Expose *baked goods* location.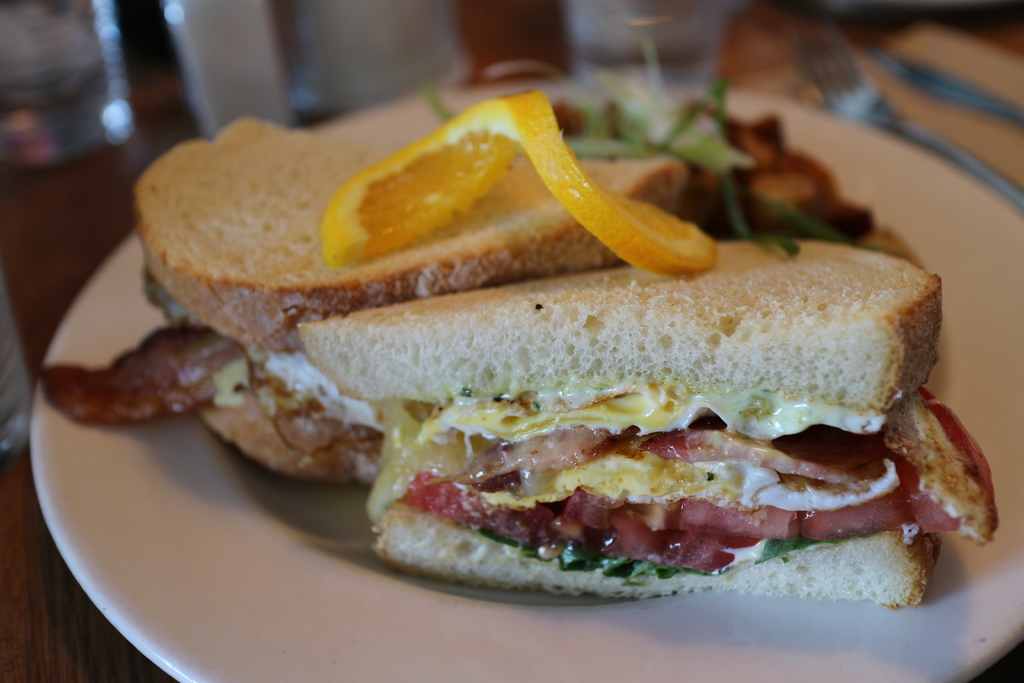
Exposed at detection(296, 219, 1011, 599).
